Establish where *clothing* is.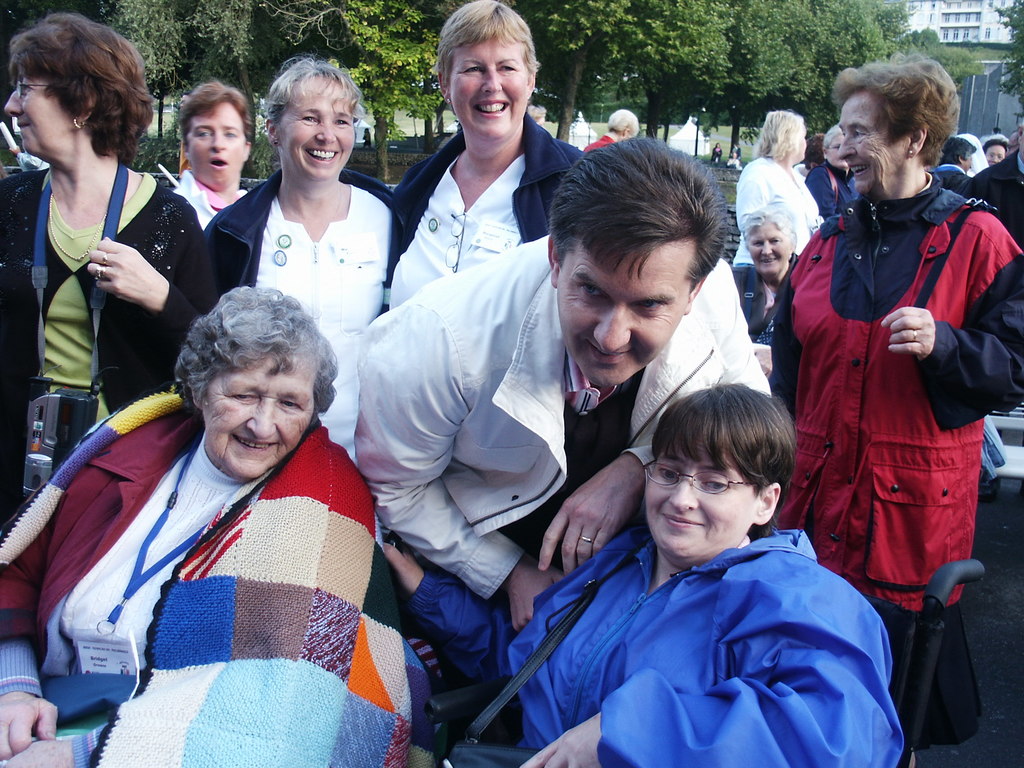
Established at pyautogui.locateOnScreen(344, 228, 781, 611).
